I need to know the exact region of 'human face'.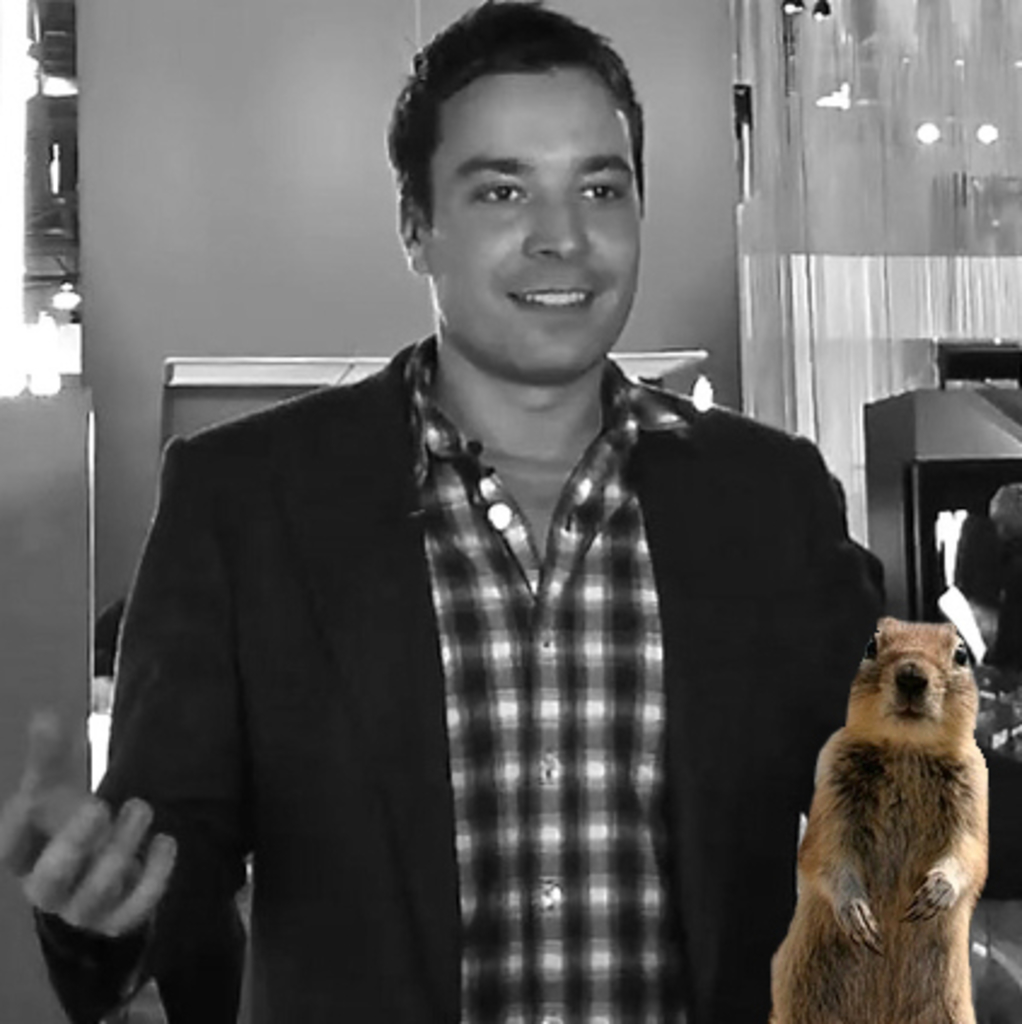
Region: left=425, top=63, right=643, bottom=382.
